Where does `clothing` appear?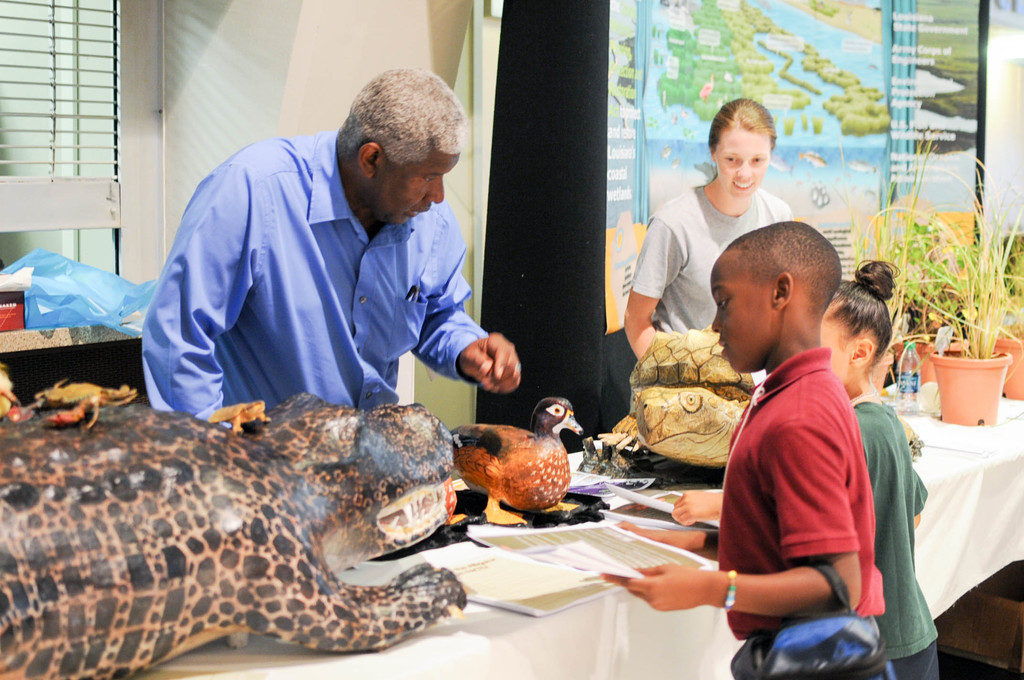
Appears at 630/187/801/327.
